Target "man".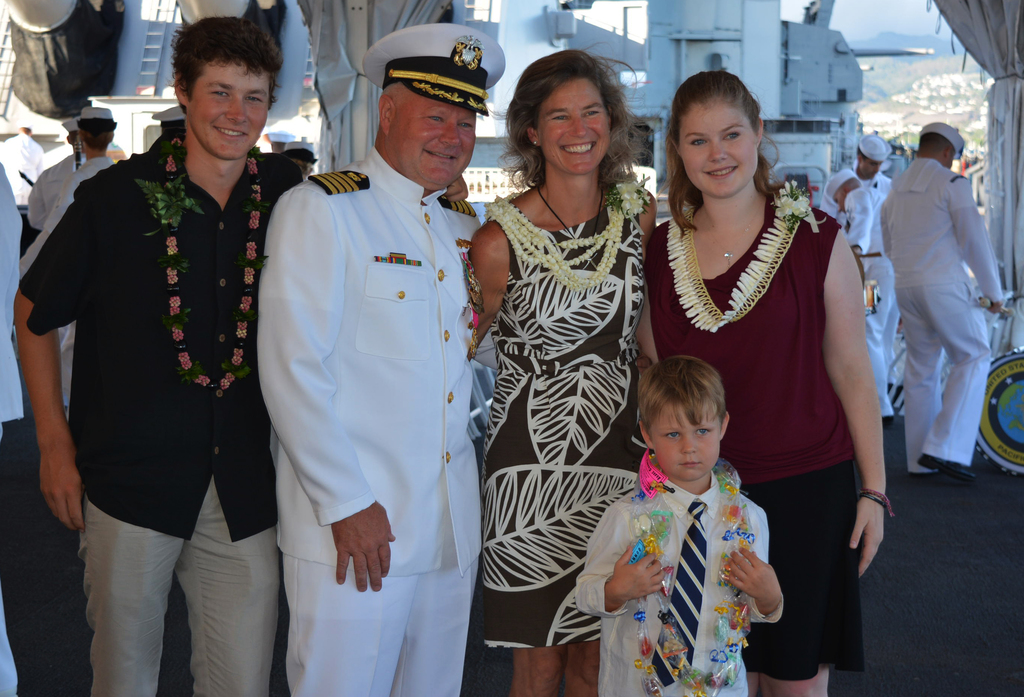
Target region: [left=28, top=118, right=86, bottom=227].
